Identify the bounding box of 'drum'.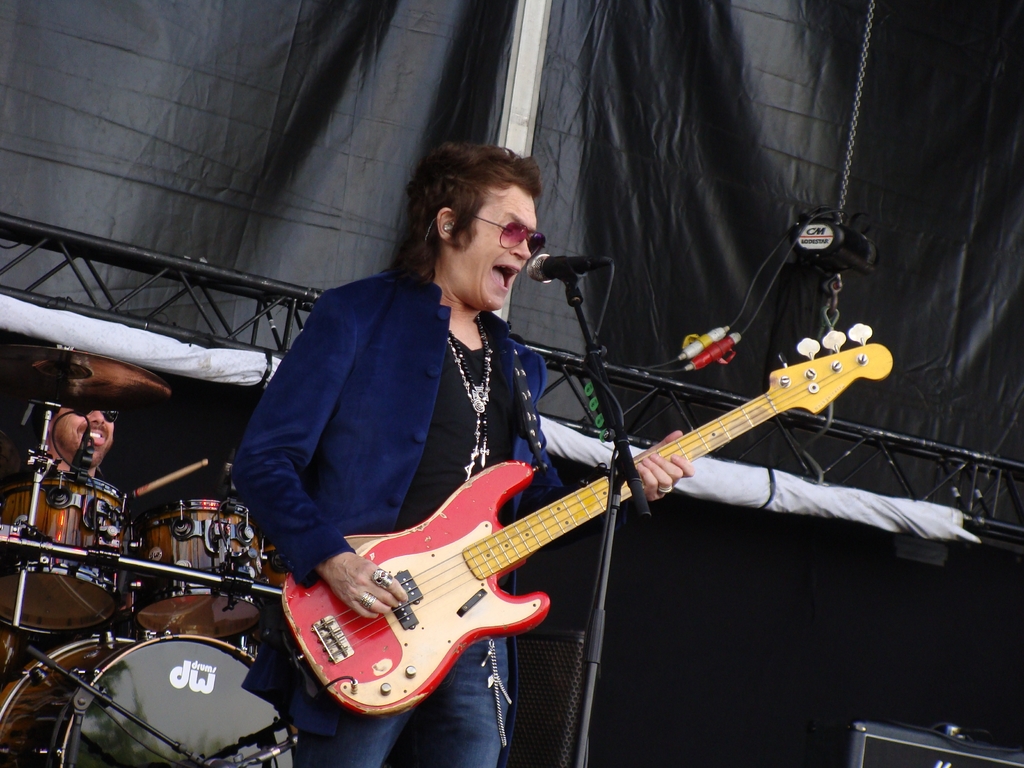
x1=0 y1=626 x2=302 y2=767.
